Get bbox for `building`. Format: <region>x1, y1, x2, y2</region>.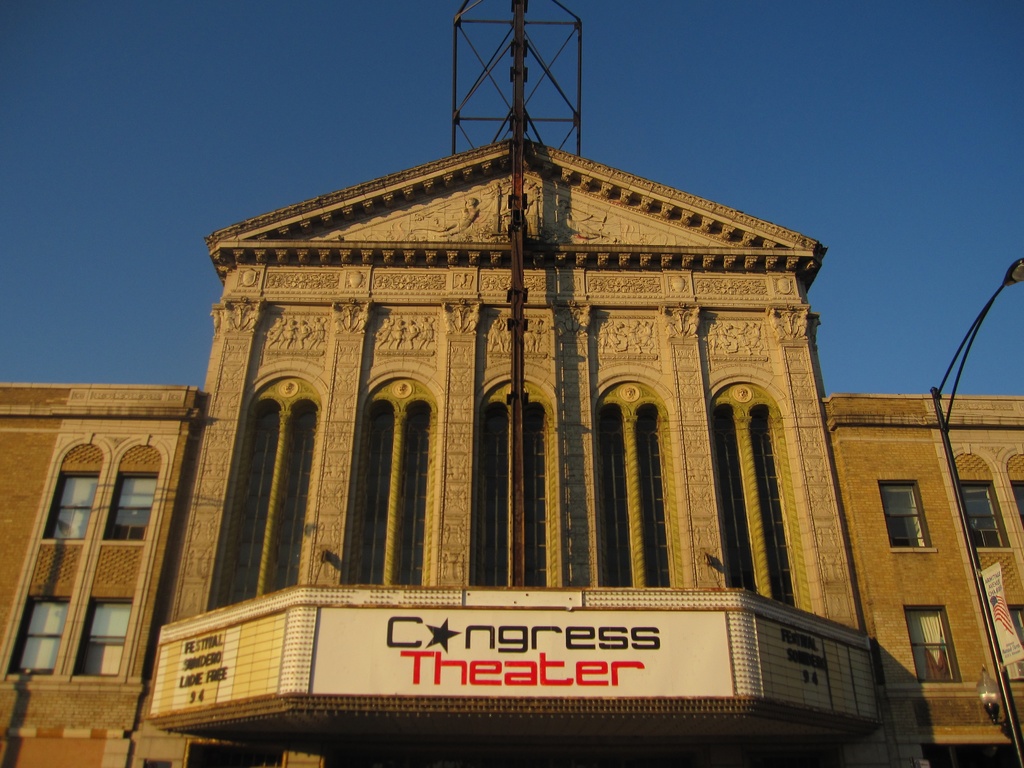
<region>0, 135, 1023, 767</region>.
